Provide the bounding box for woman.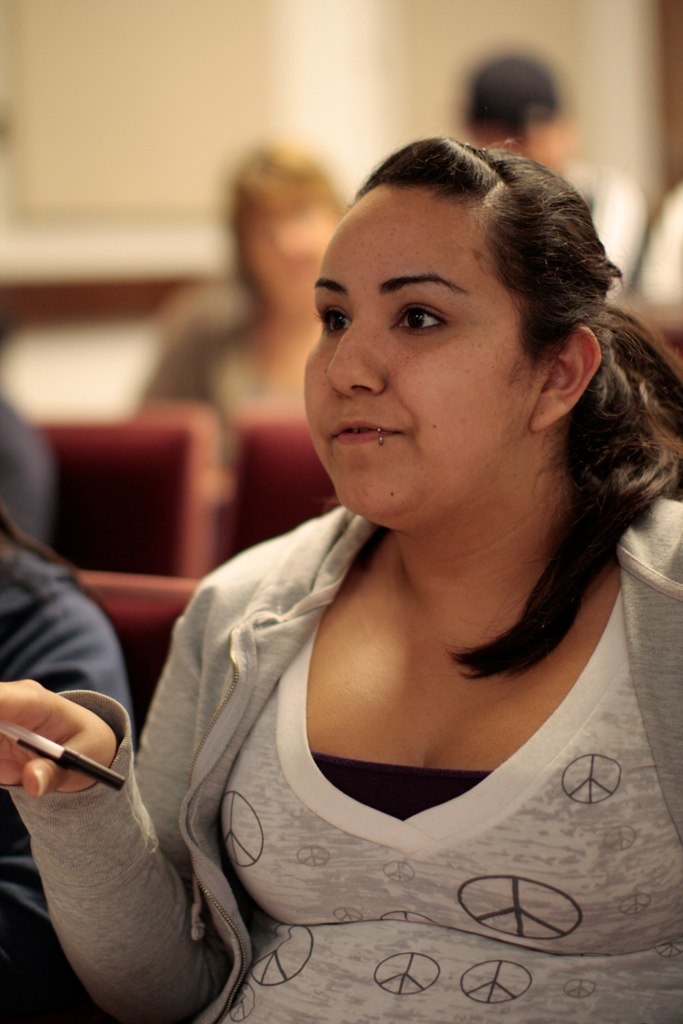
locate(132, 135, 345, 467).
